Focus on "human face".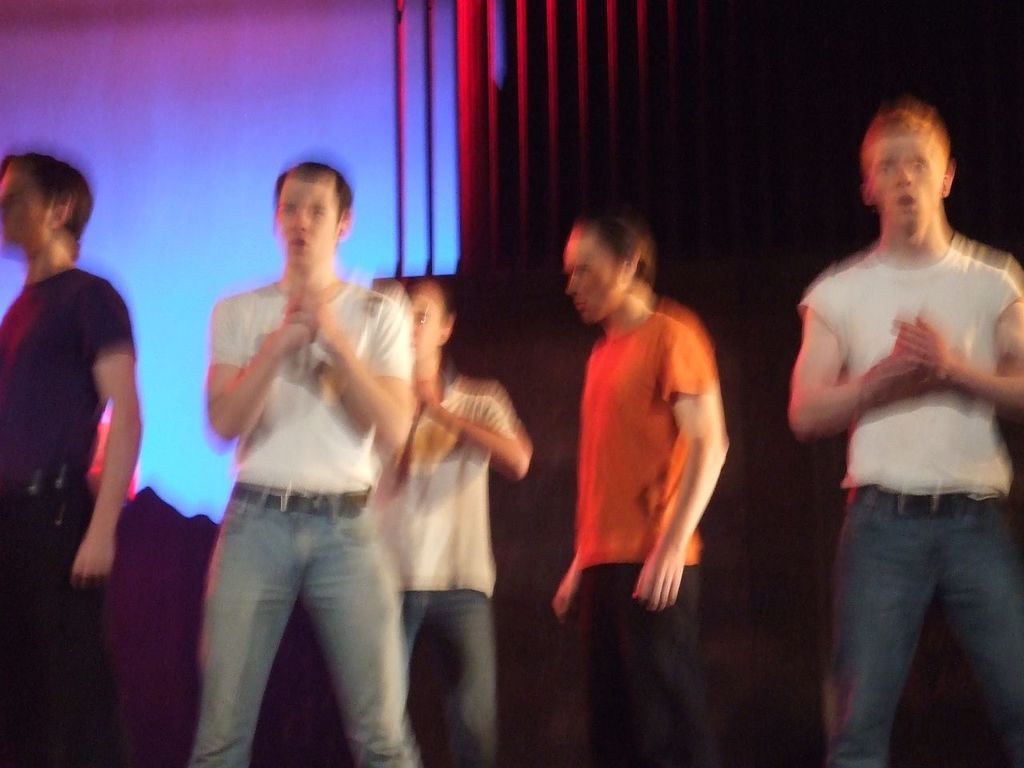
Focused at Rect(397, 281, 447, 363).
